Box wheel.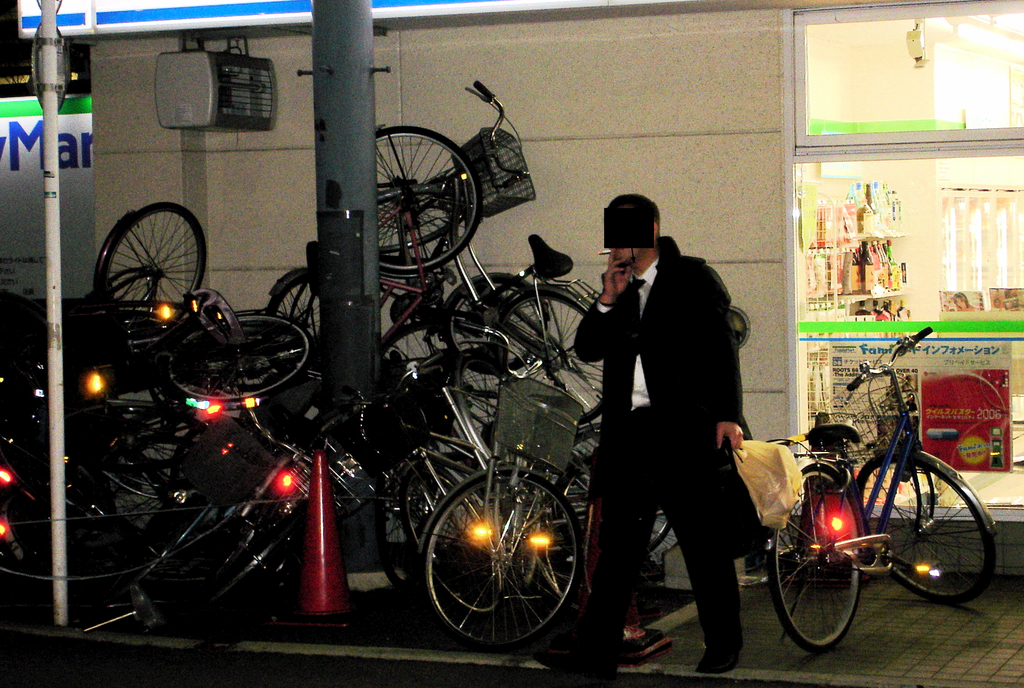
376, 126, 482, 277.
